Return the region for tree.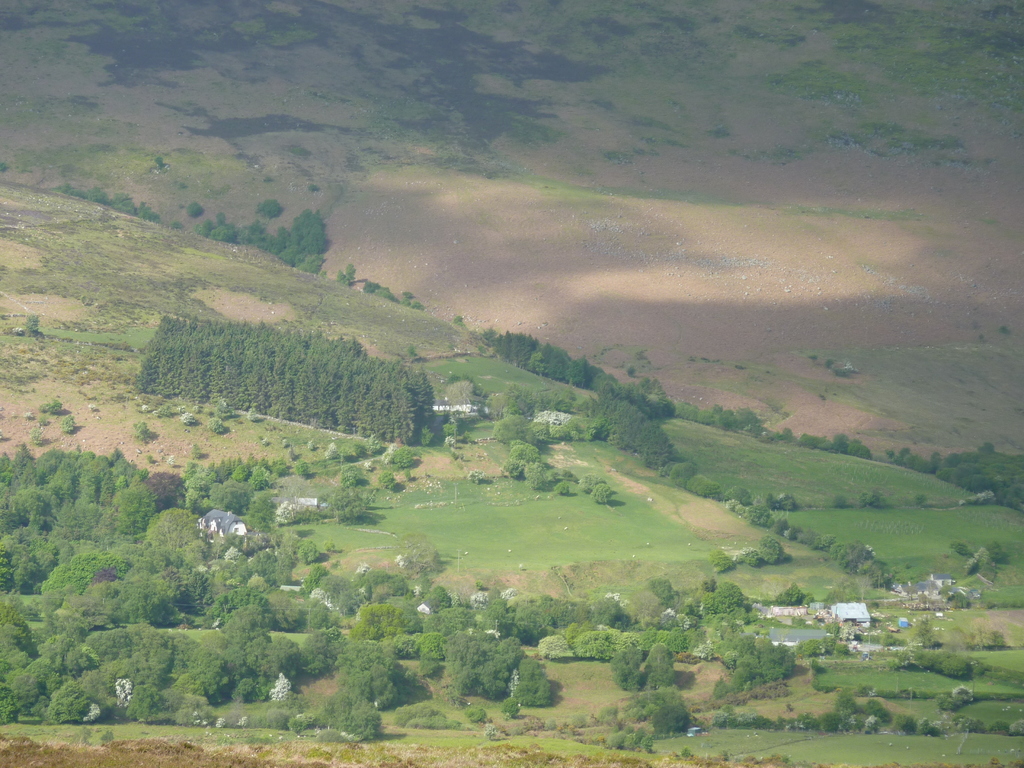
<region>50, 684, 91, 722</region>.
